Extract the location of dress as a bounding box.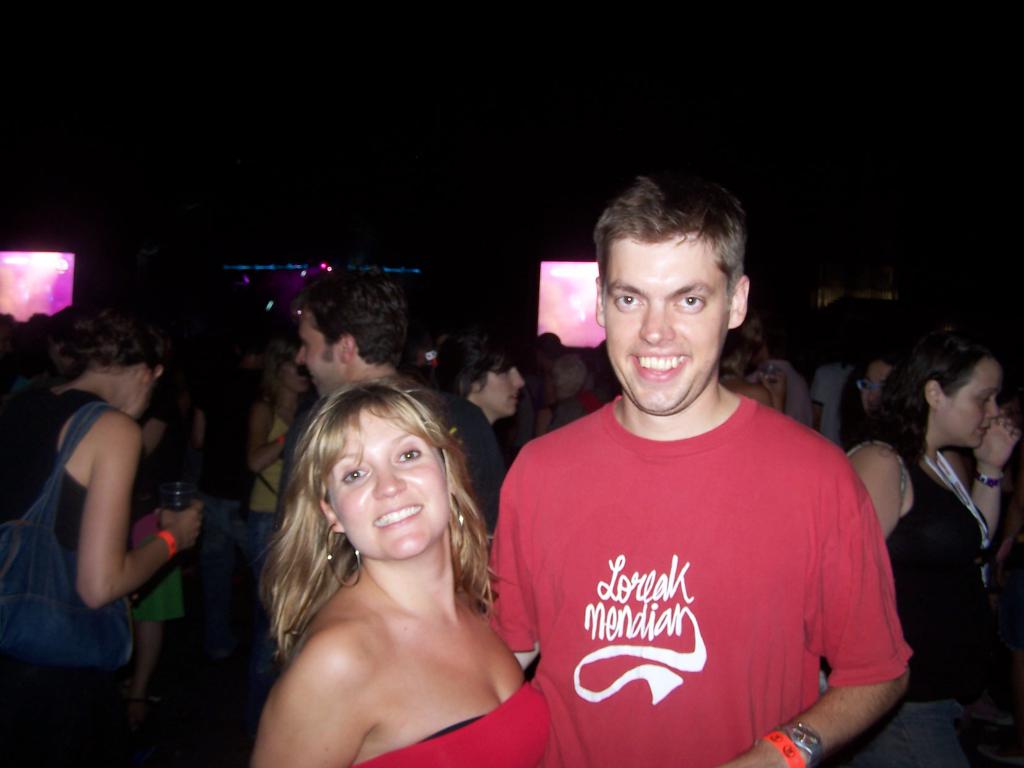
[0,386,120,762].
